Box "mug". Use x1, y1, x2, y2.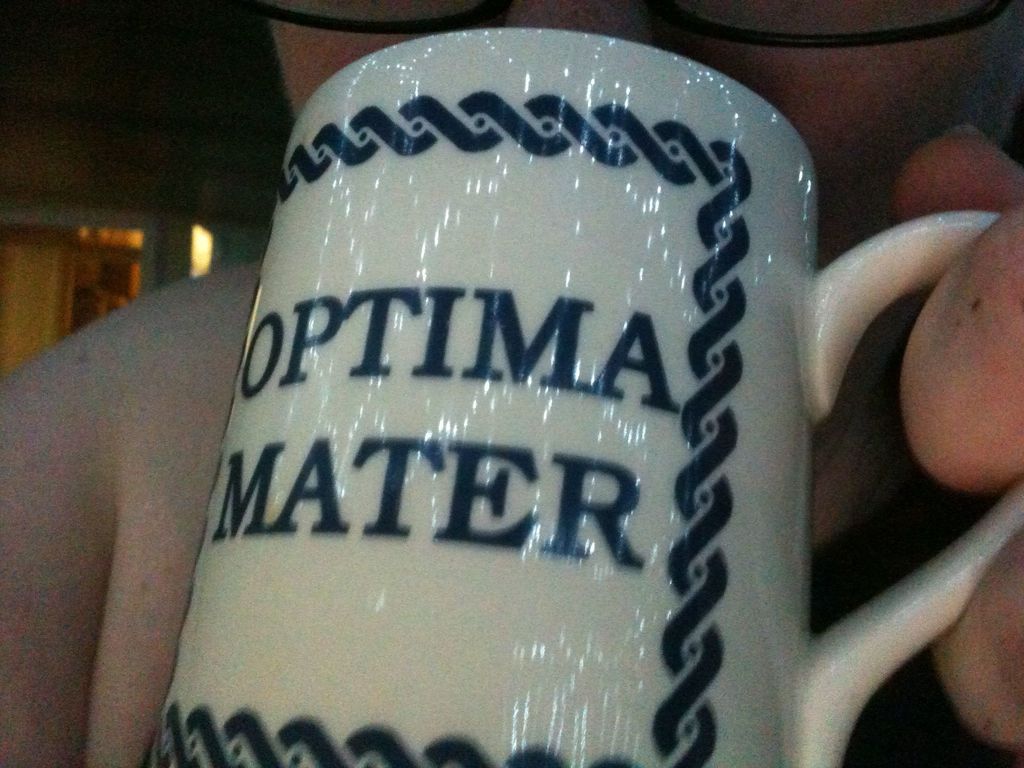
141, 23, 1023, 767.
